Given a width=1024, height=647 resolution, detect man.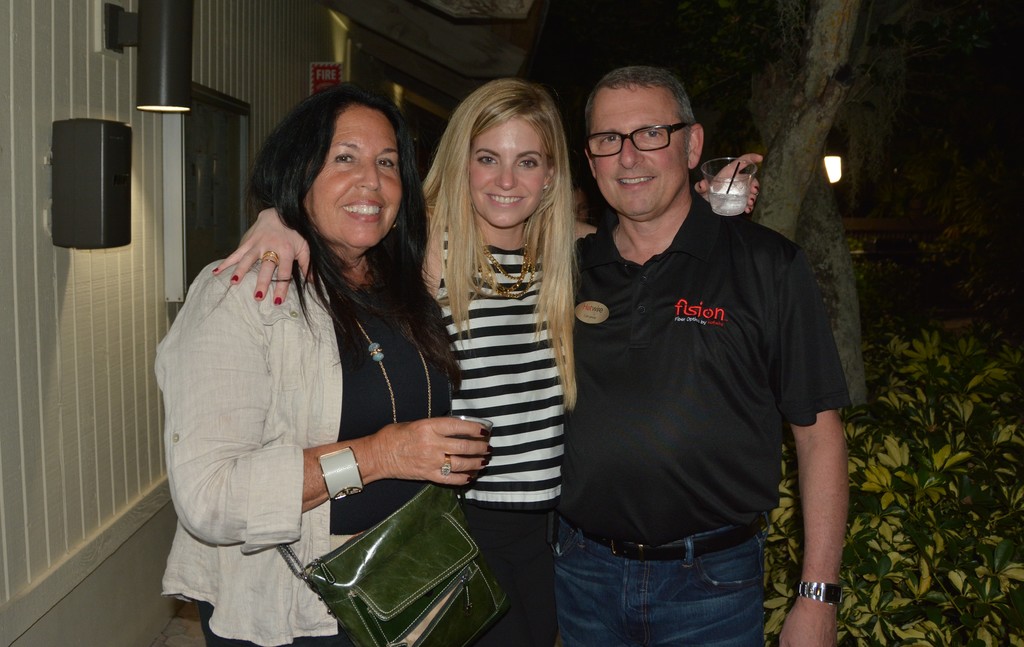
detection(523, 68, 866, 645).
